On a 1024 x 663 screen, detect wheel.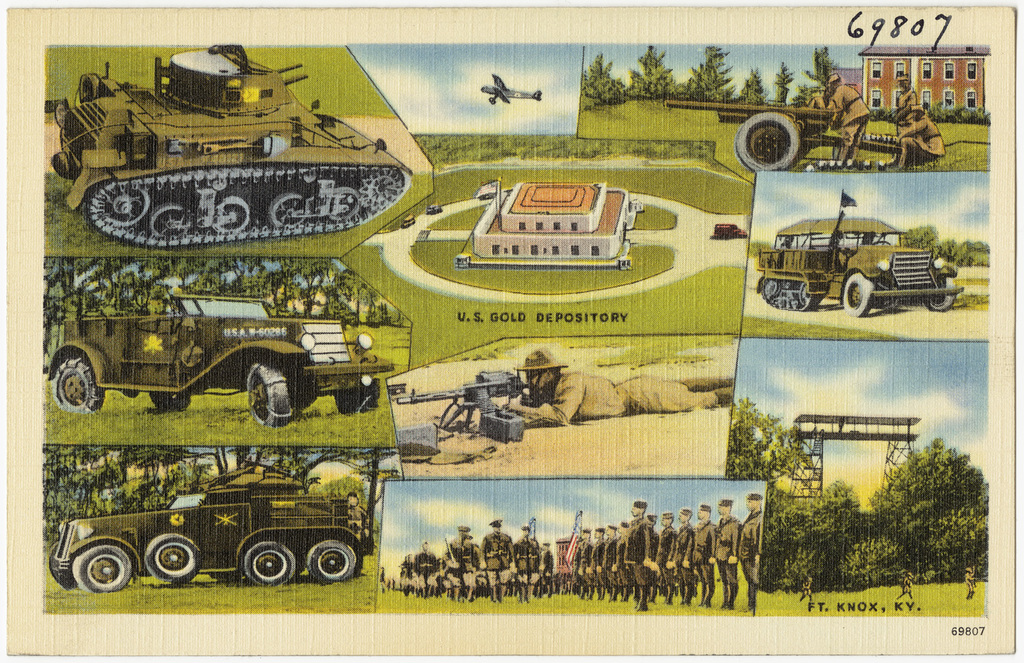
bbox=[99, 184, 150, 231].
